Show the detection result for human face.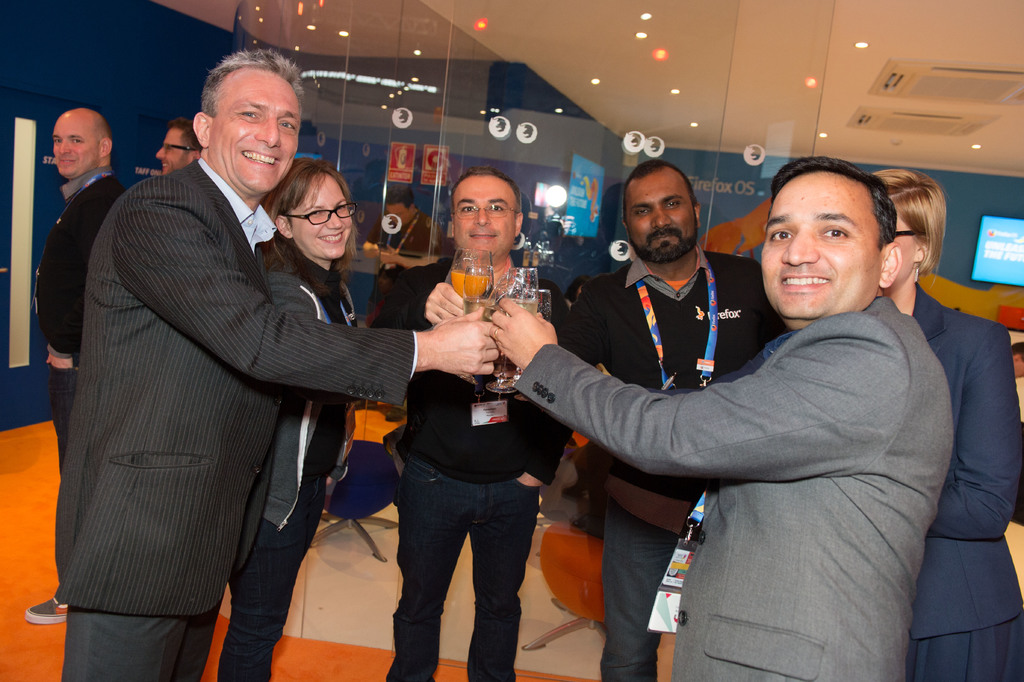
[294, 178, 349, 266].
